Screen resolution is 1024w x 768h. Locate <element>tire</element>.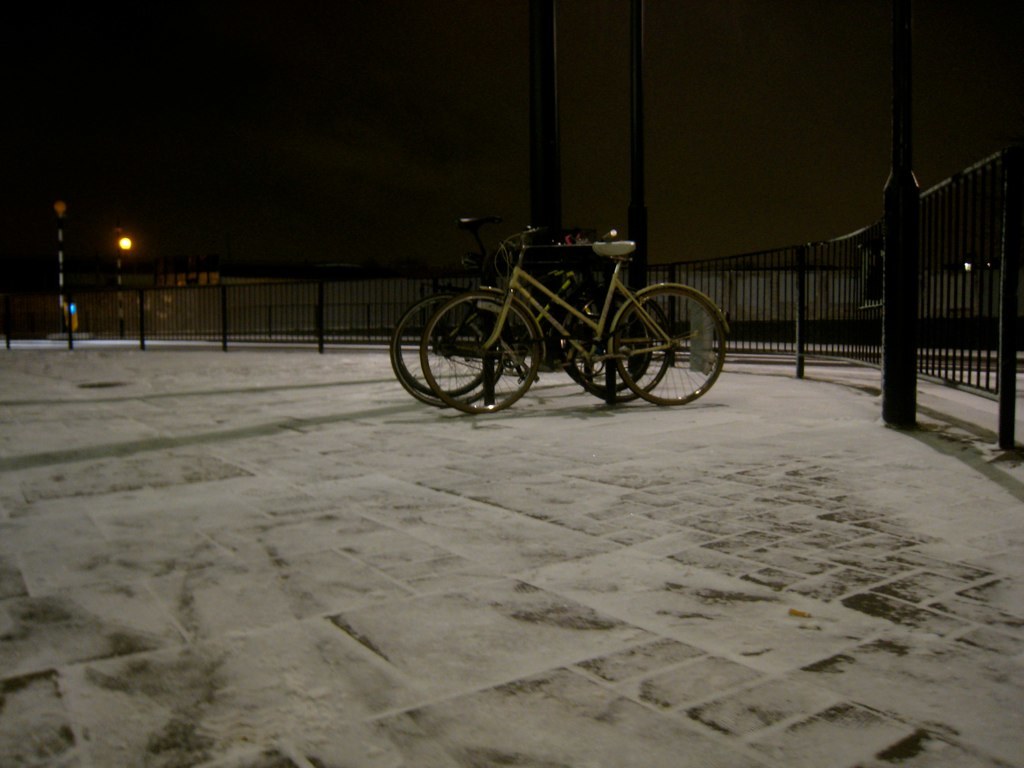
box=[396, 308, 490, 396].
